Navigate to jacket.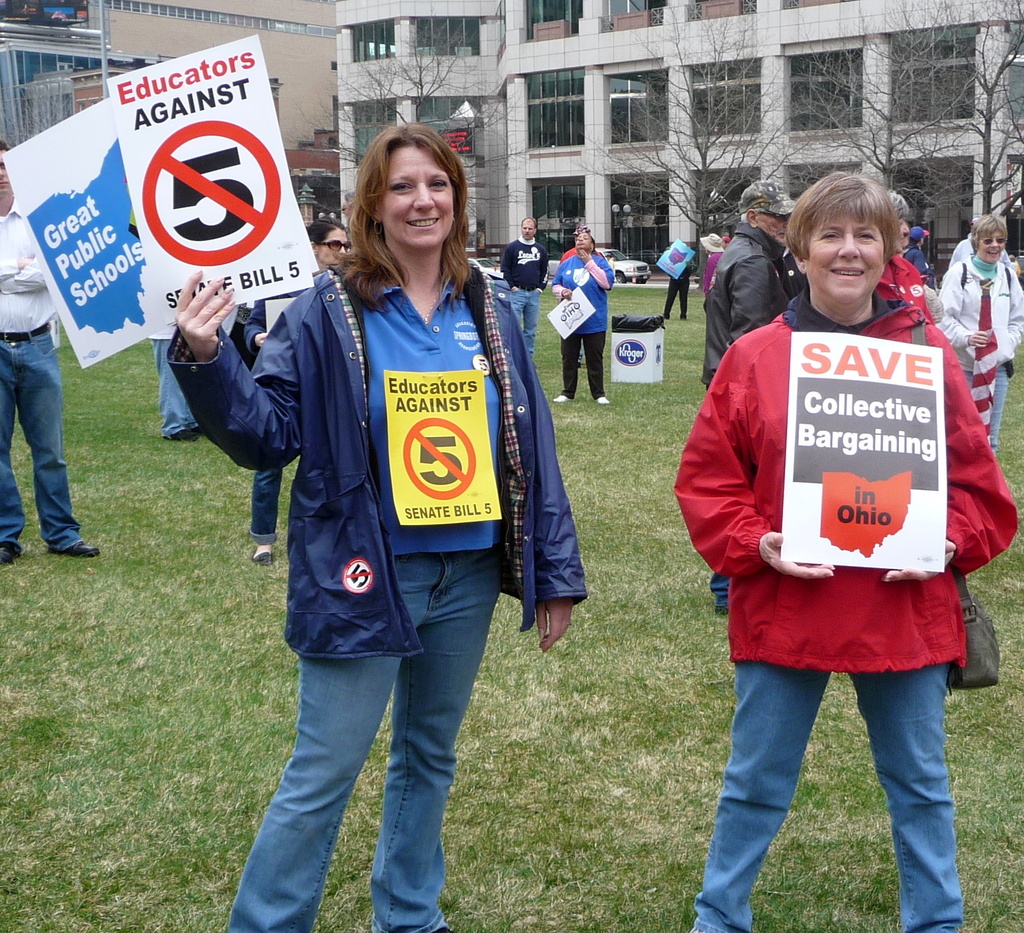
Navigation target: box(167, 273, 588, 660).
